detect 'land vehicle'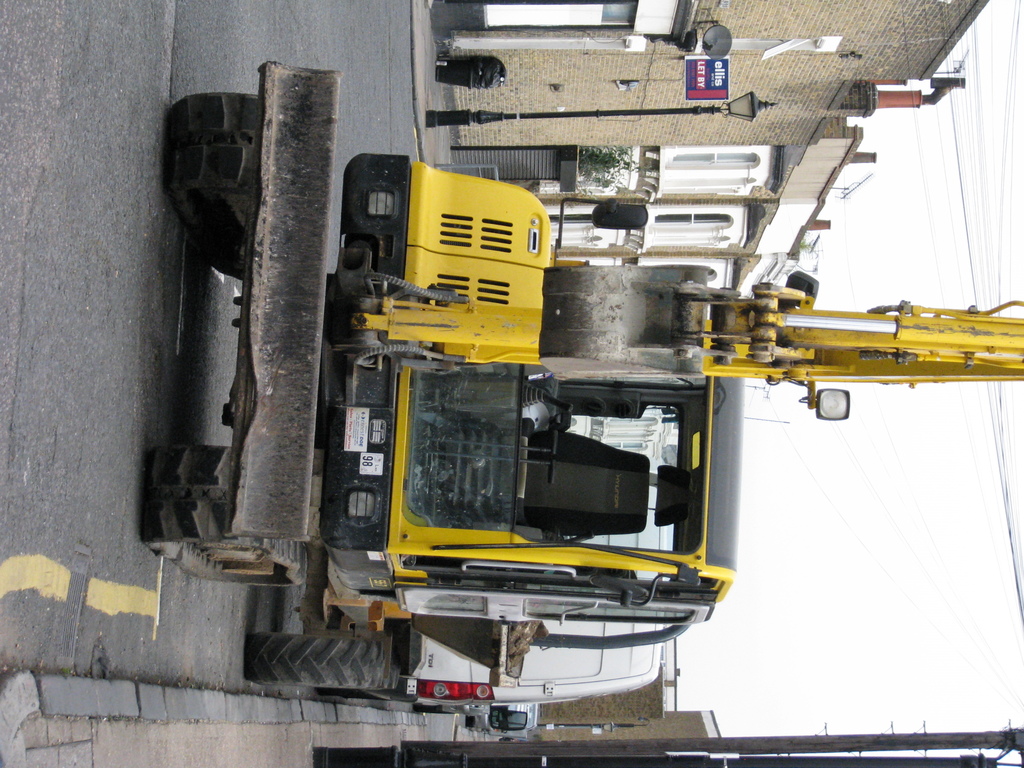
{"x1": 245, "y1": 621, "x2": 664, "y2": 701}
